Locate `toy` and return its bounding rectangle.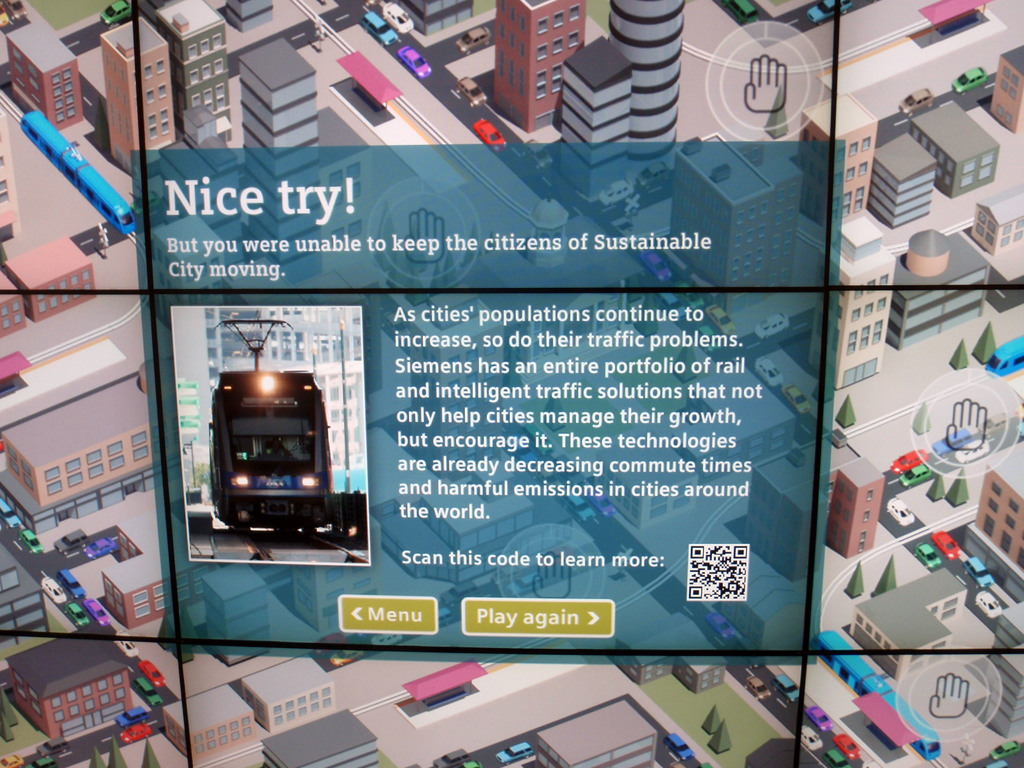
detection(237, 655, 337, 735).
